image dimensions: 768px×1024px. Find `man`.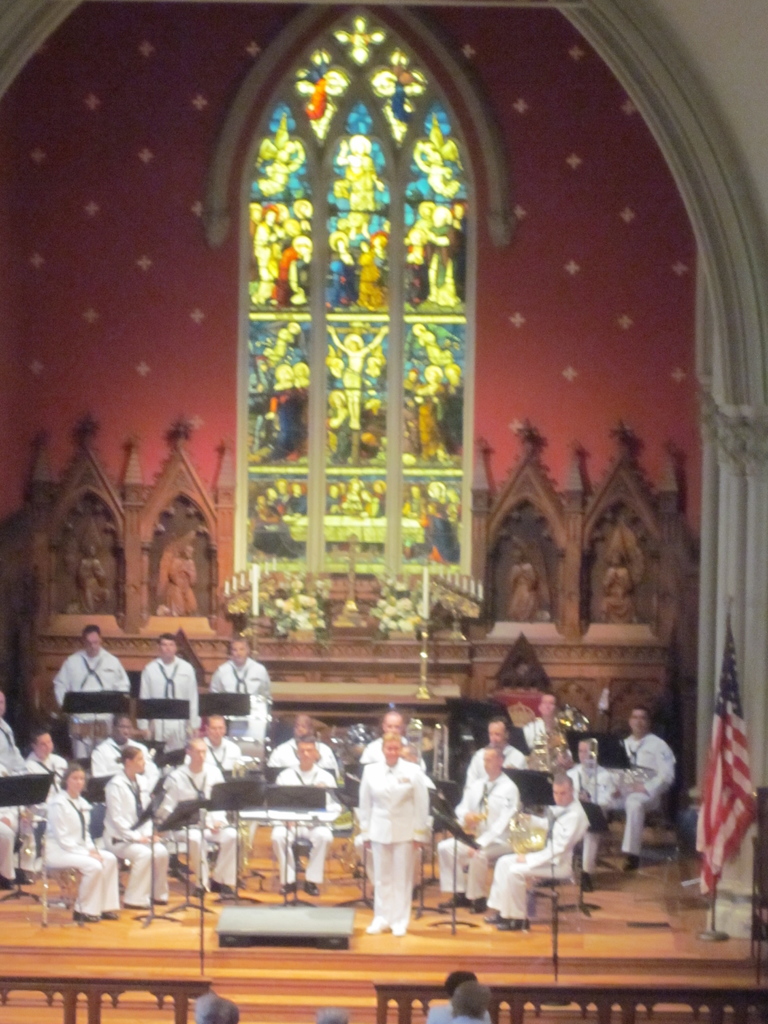
90/710/154/841.
